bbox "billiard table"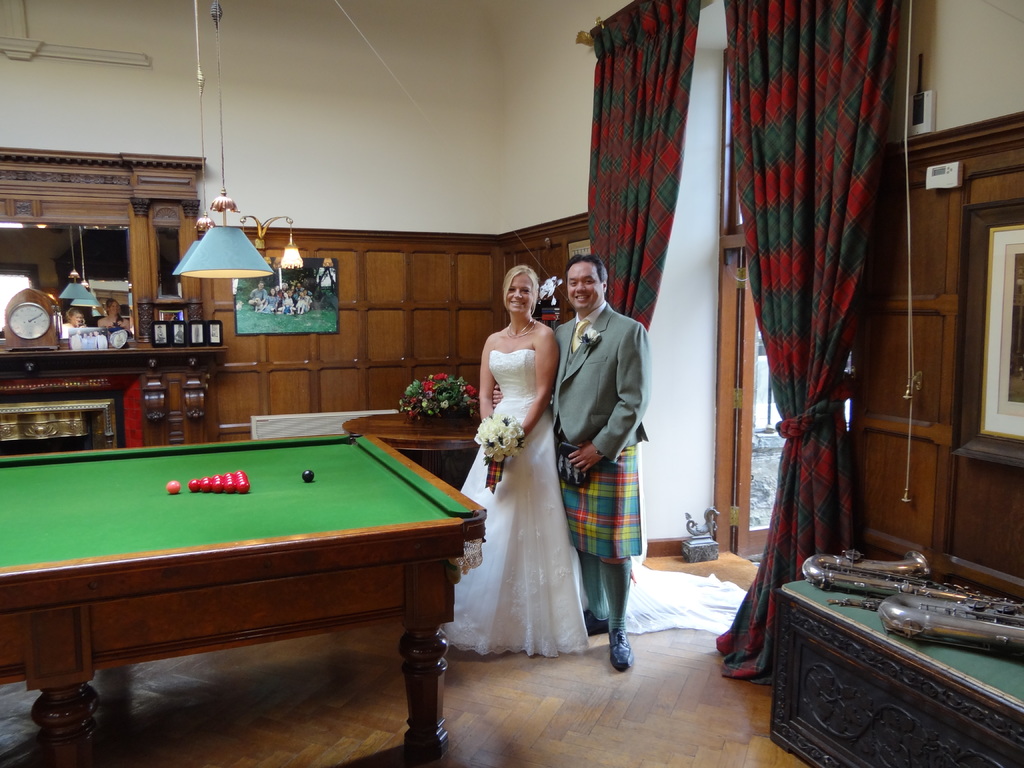
[0, 437, 488, 757]
